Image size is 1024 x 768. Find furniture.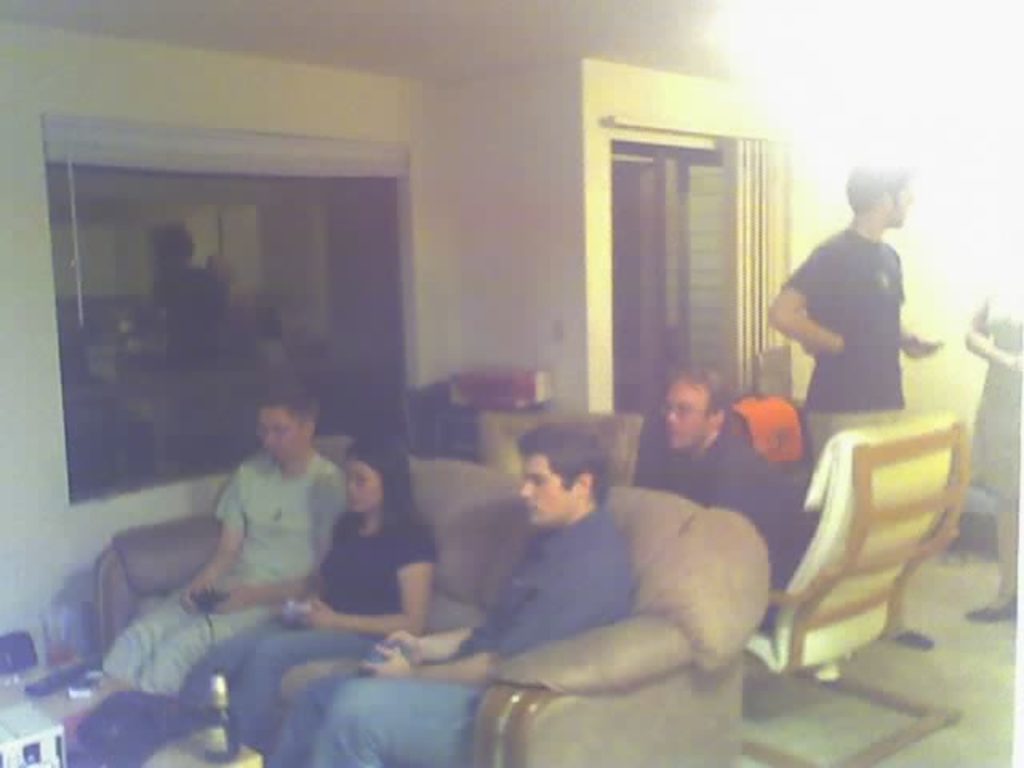
l=91, t=430, r=771, b=766.
